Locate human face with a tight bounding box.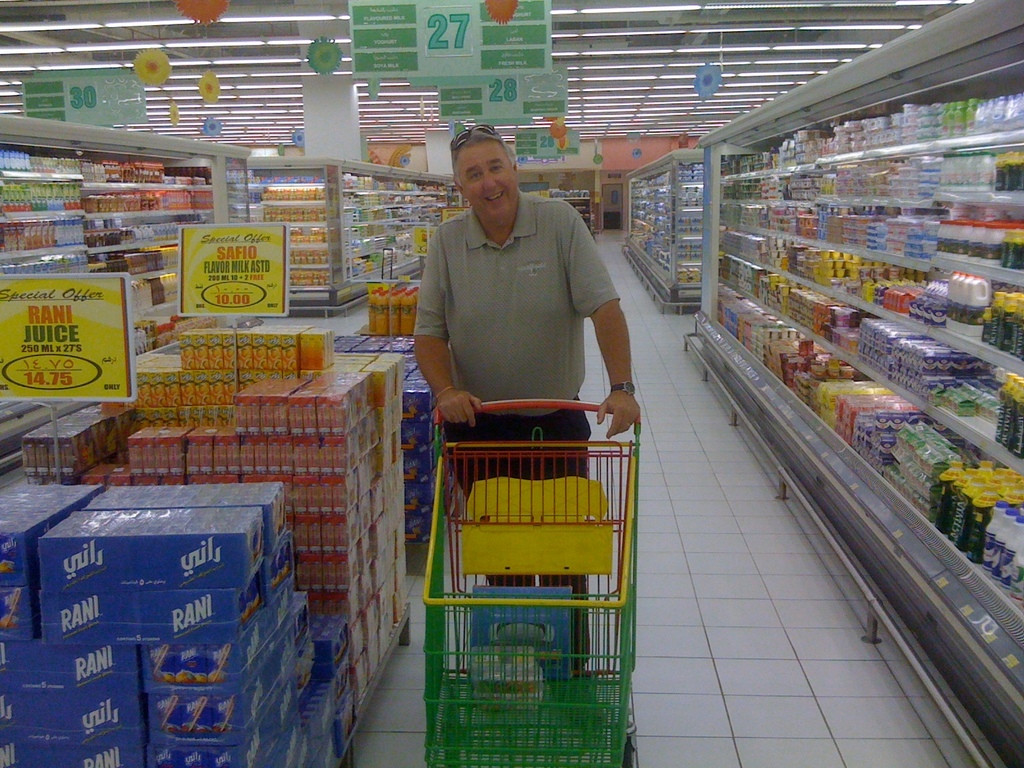
bbox=(455, 138, 517, 218).
